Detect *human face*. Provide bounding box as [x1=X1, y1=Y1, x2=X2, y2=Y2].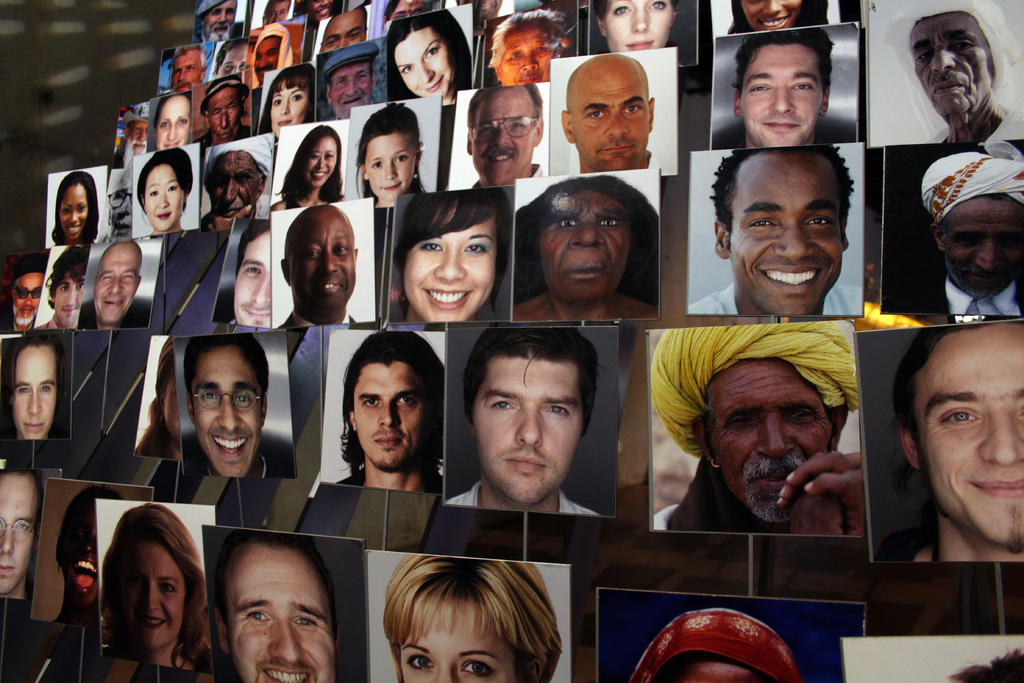
[x1=0, y1=474, x2=36, y2=593].
